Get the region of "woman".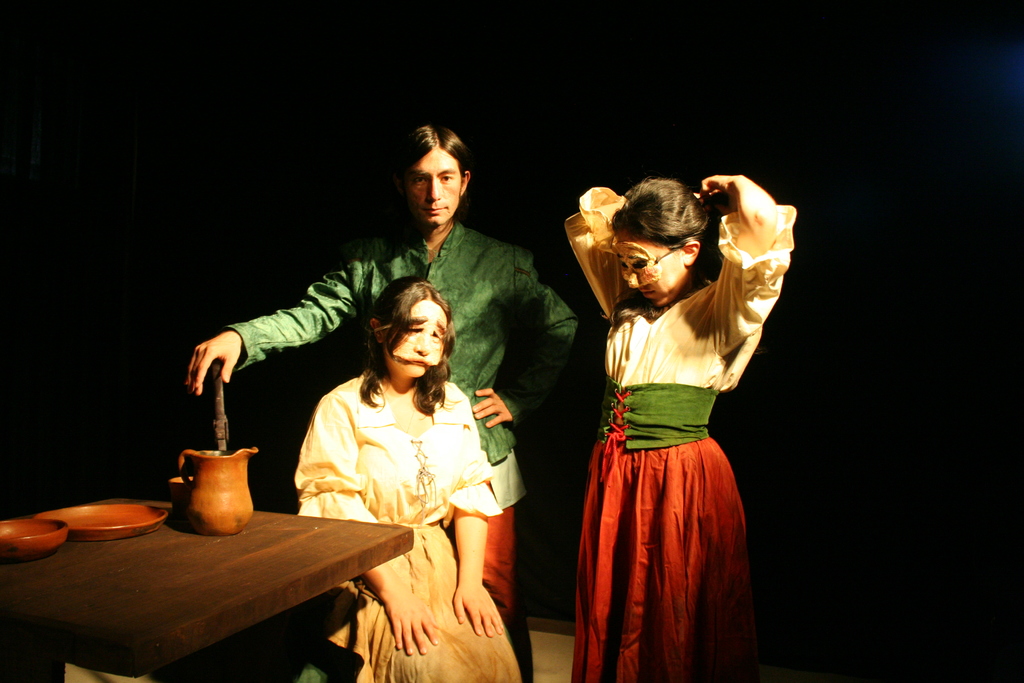
[291,278,552,682].
